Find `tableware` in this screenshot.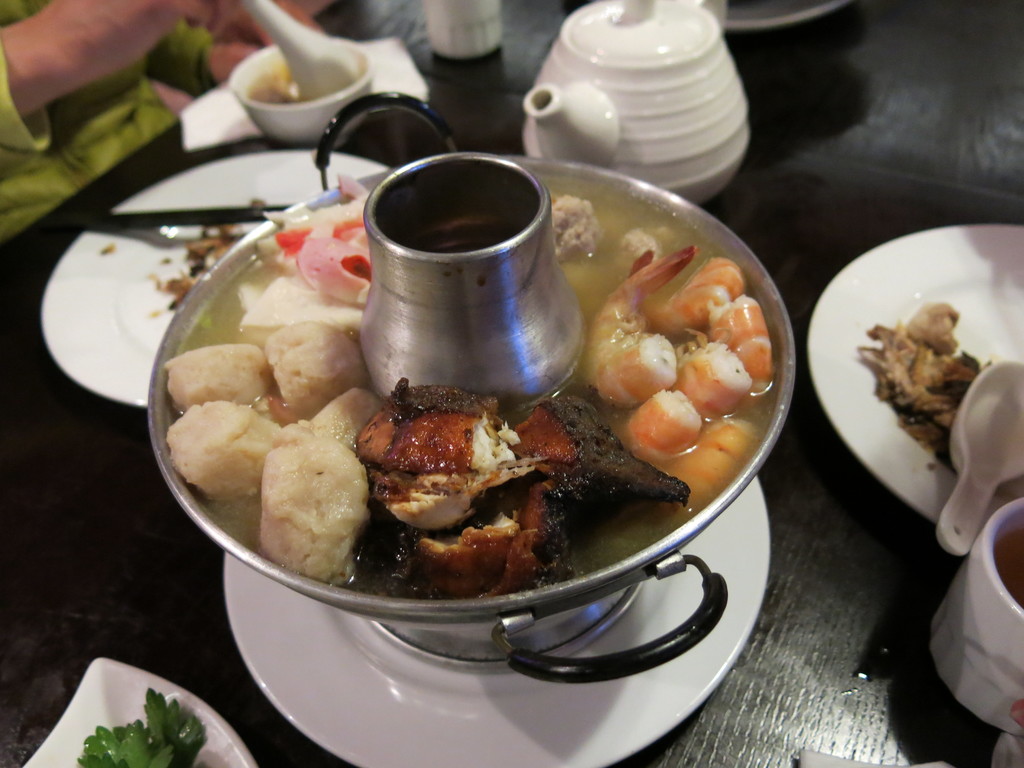
The bounding box for `tableware` is bbox=[176, 32, 432, 148].
